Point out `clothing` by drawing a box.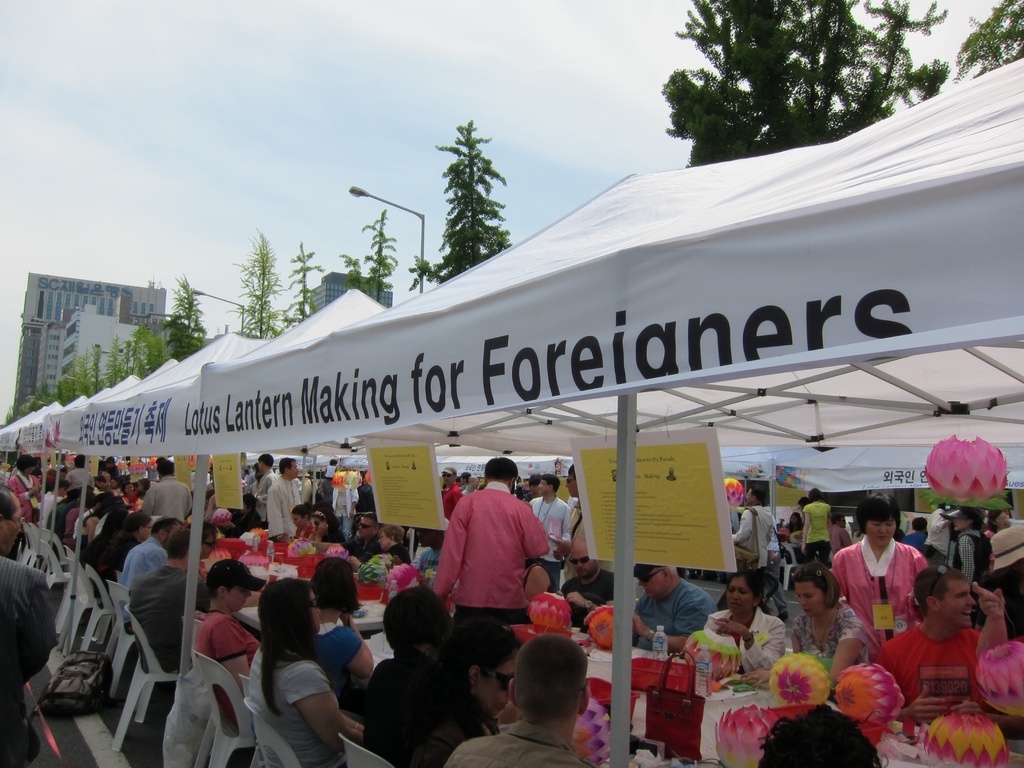
box(134, 472, 209, 514).
